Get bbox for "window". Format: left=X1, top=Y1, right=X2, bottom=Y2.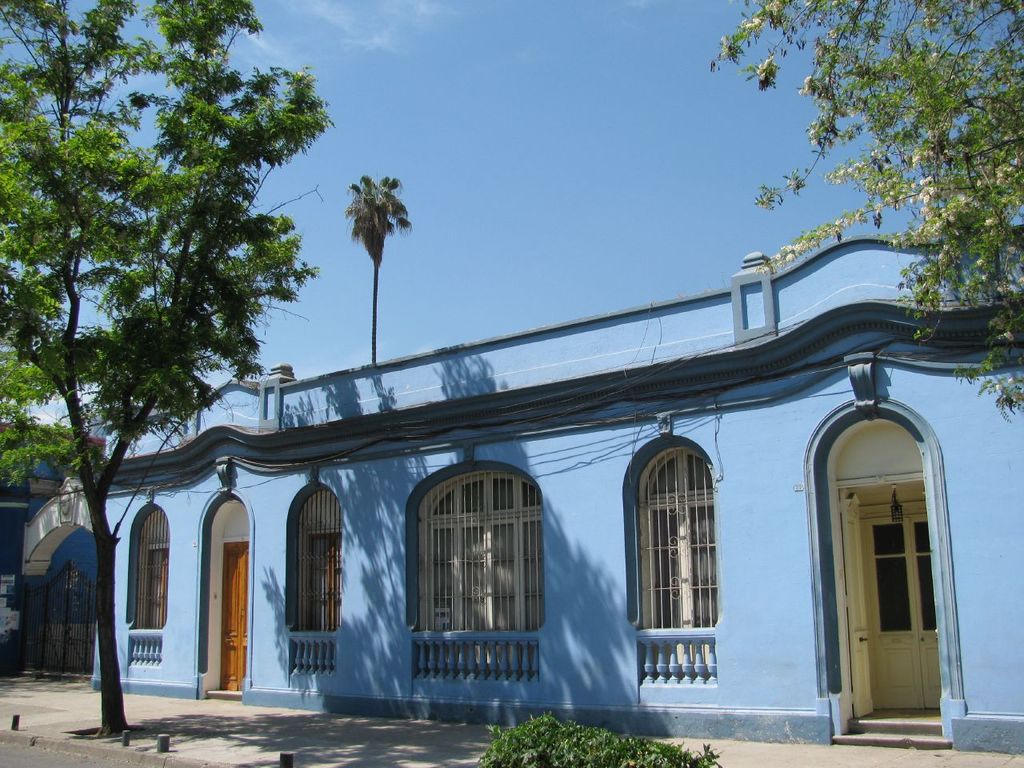
left=411, top=458, right=545, bottom=639.
